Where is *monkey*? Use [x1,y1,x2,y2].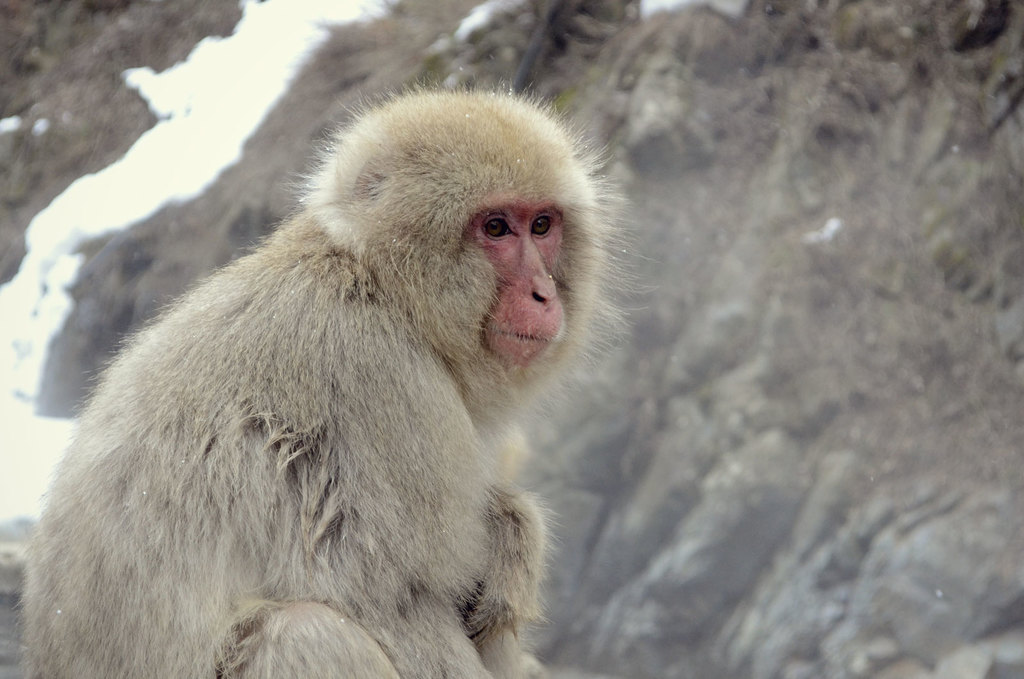
[20,81,558,678].
